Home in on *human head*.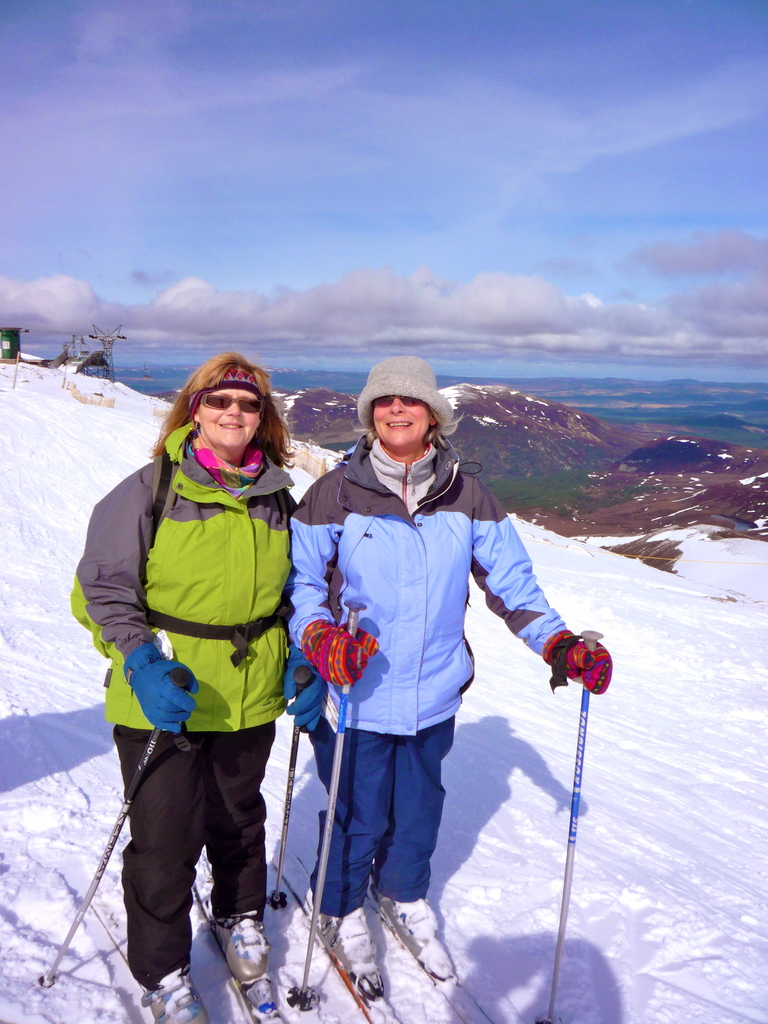
Homed in at locate(359, 372, 447, 463).
